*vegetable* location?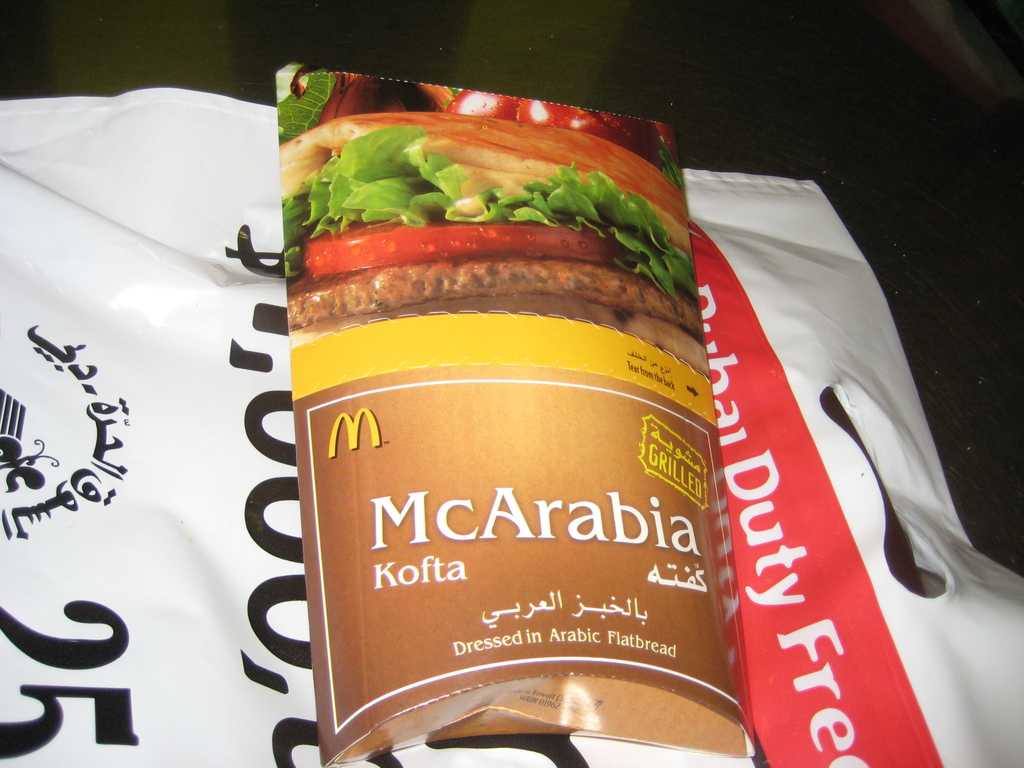
{"left": 513, "top": 100, "right": 579, "bottom": 126}
